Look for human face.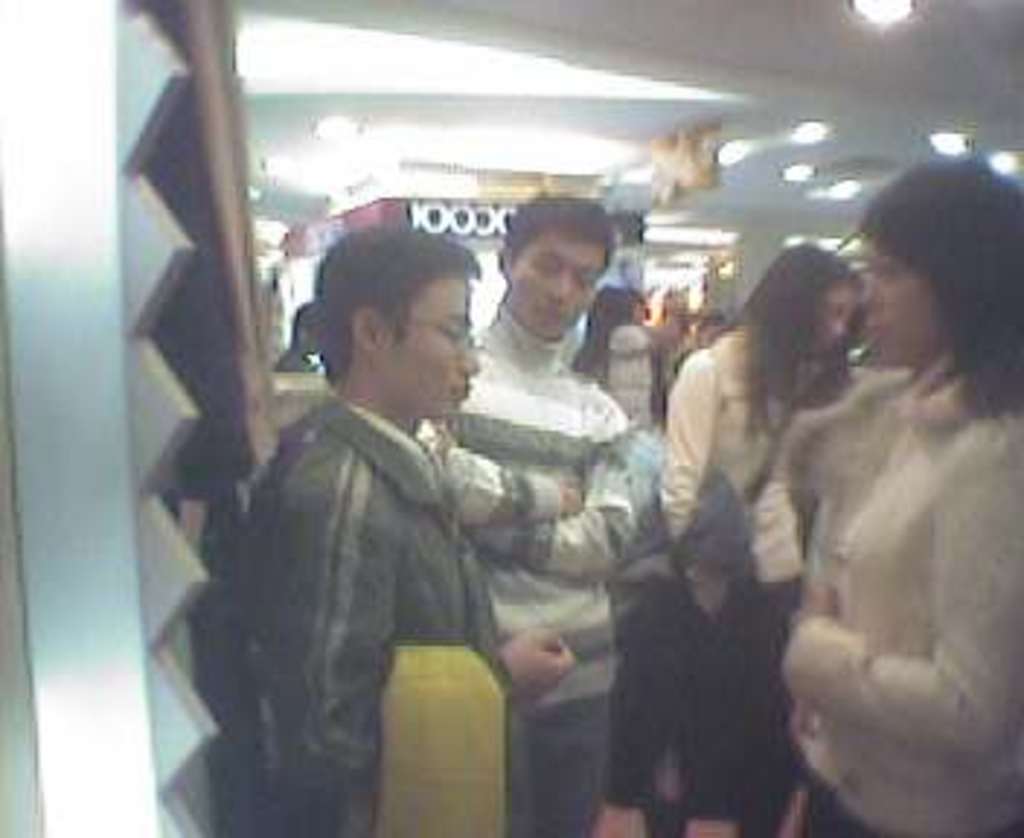
Found: <bbox>815, 279, 849, 343</bbox>.
